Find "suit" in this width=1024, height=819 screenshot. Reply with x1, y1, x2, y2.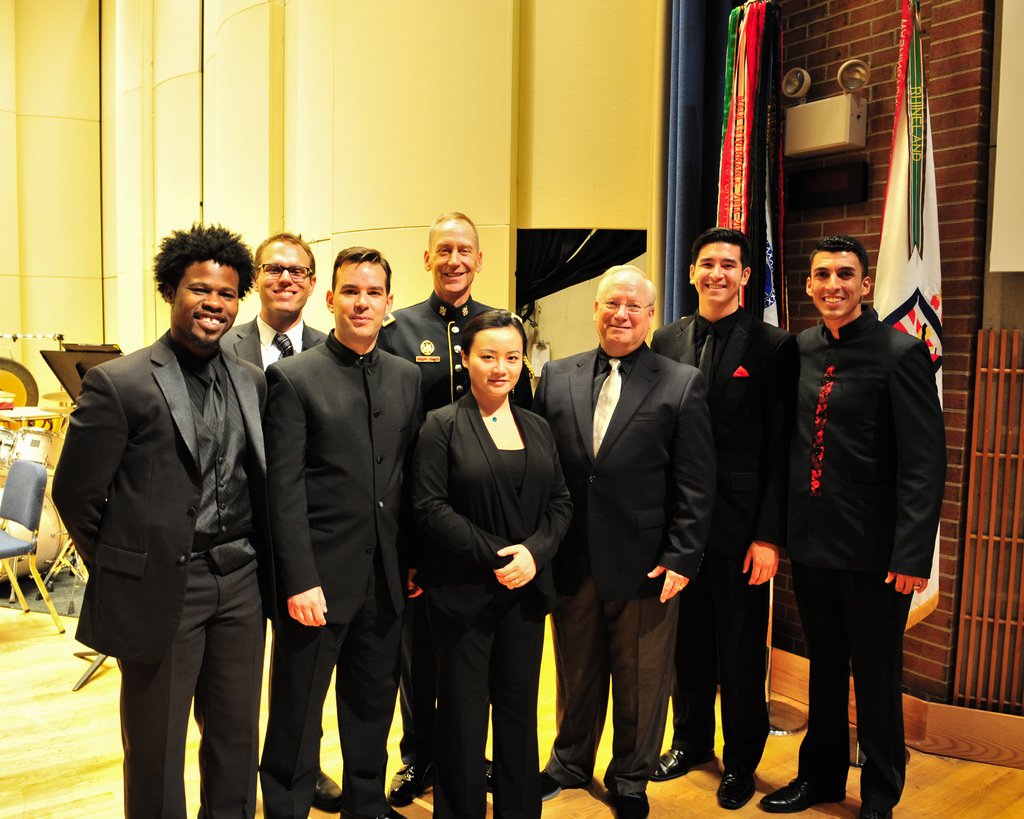
413, 392, 580, 818.
